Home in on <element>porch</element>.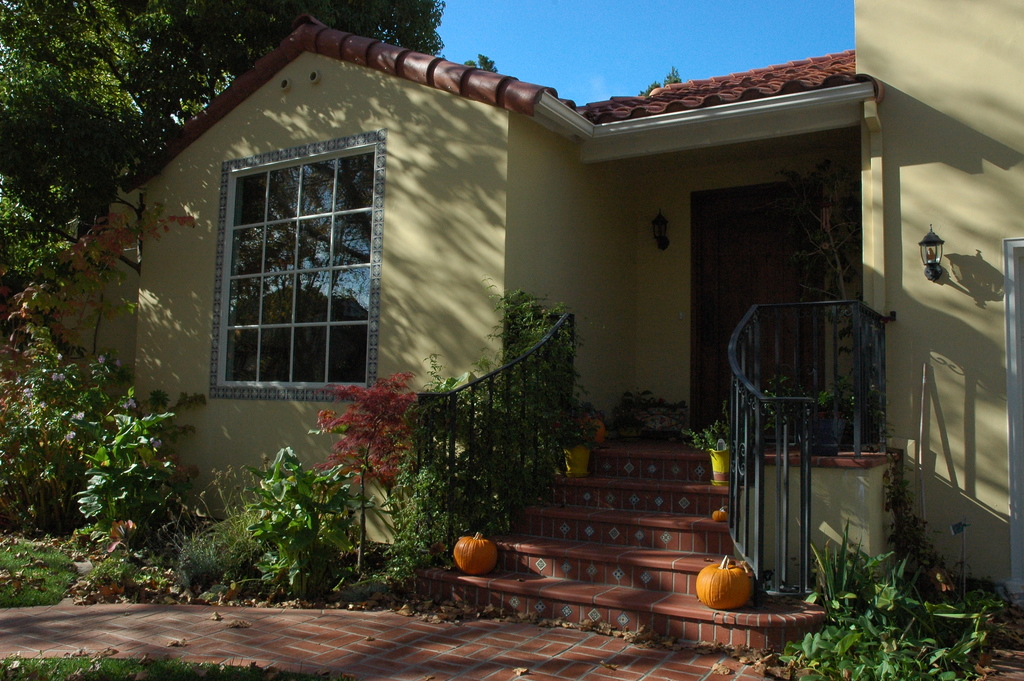
Homed in at box=[501, 295, 904, 459].
